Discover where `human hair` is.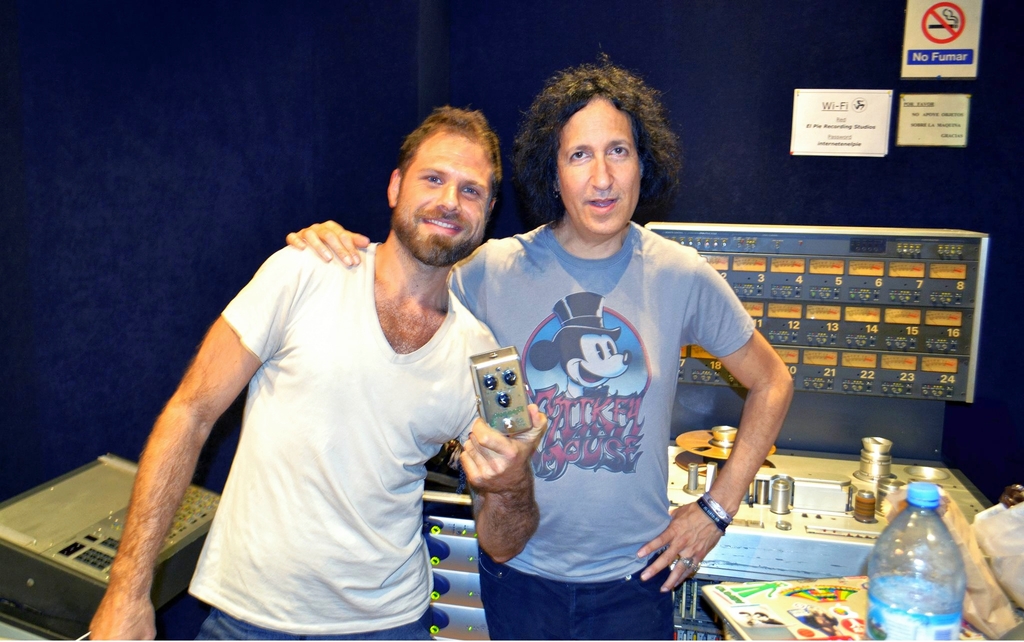
Discovered at (396,103,504,194).
